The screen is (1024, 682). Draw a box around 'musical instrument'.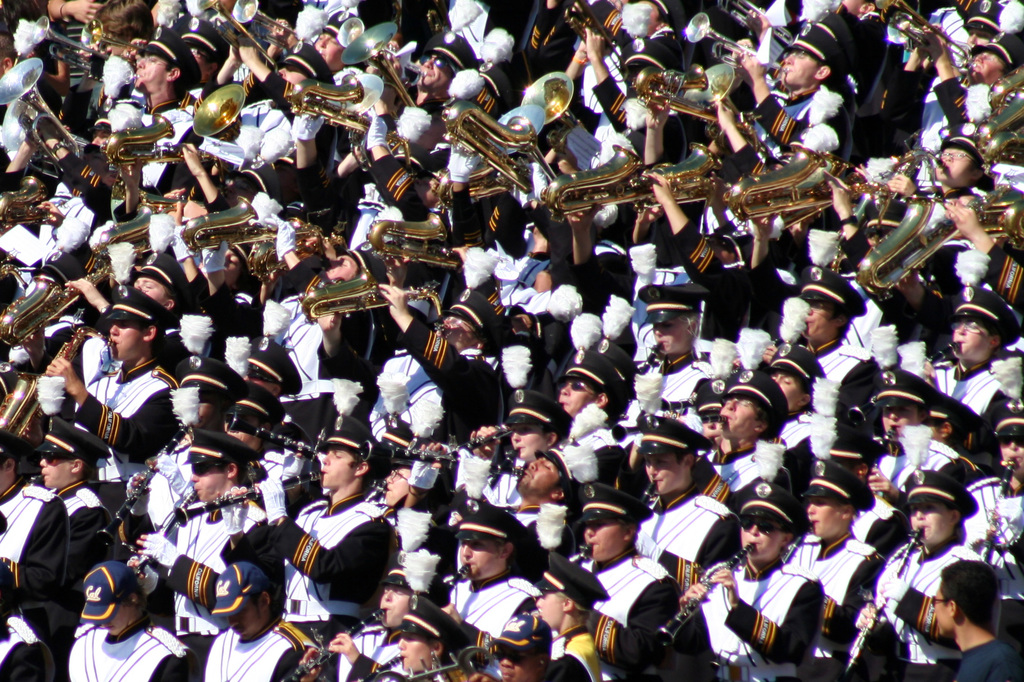
rect(843, 342, 956, 428).
